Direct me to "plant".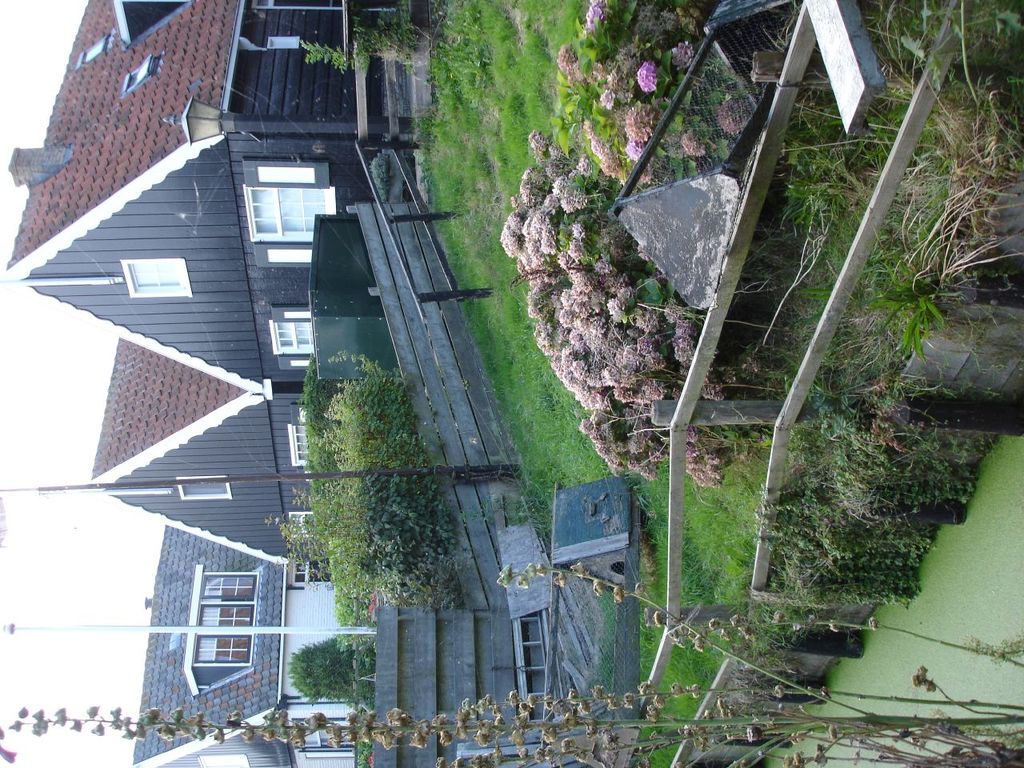
Direction: (299, 42, 361, 77).
